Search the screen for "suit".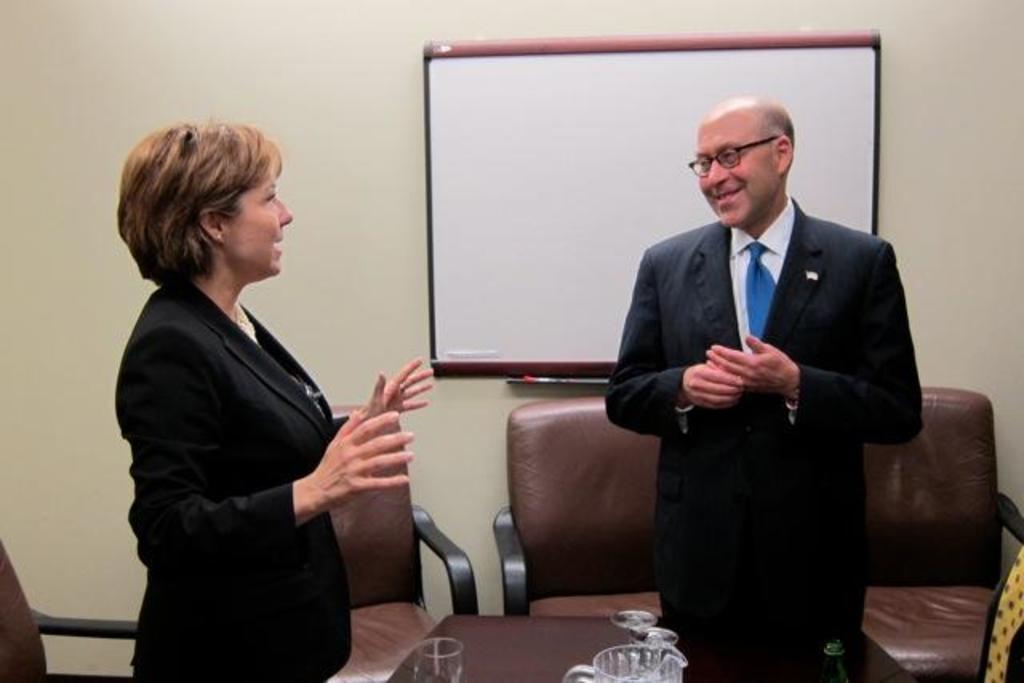
Found at left=114, top=274, right=357, bottom=681.
